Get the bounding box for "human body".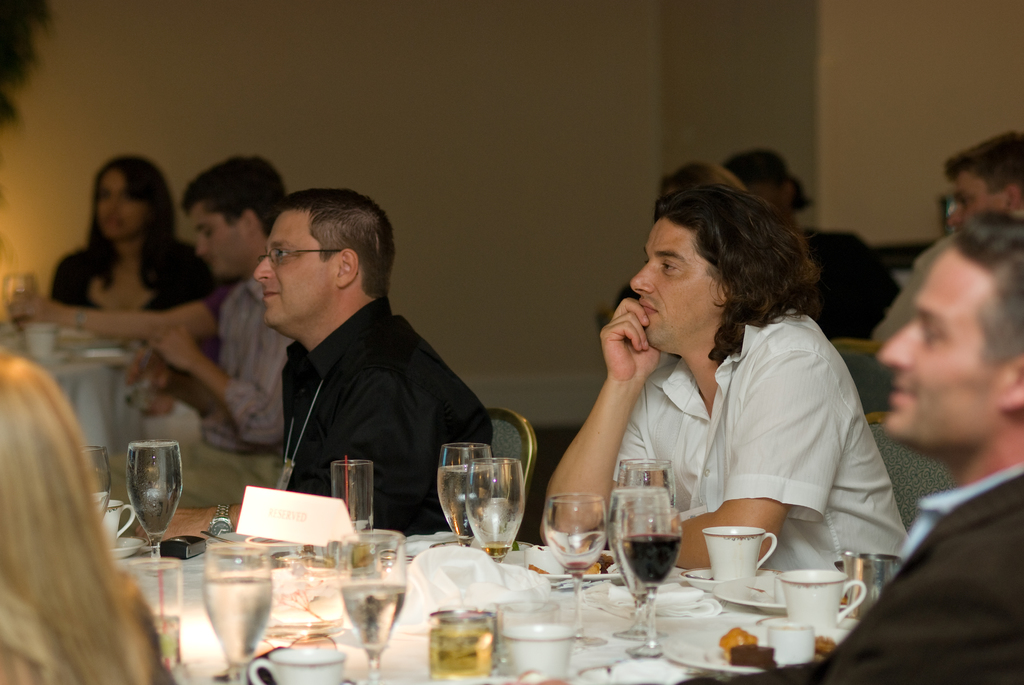
<bbox>521, 222, 894, 570</bbox>.
